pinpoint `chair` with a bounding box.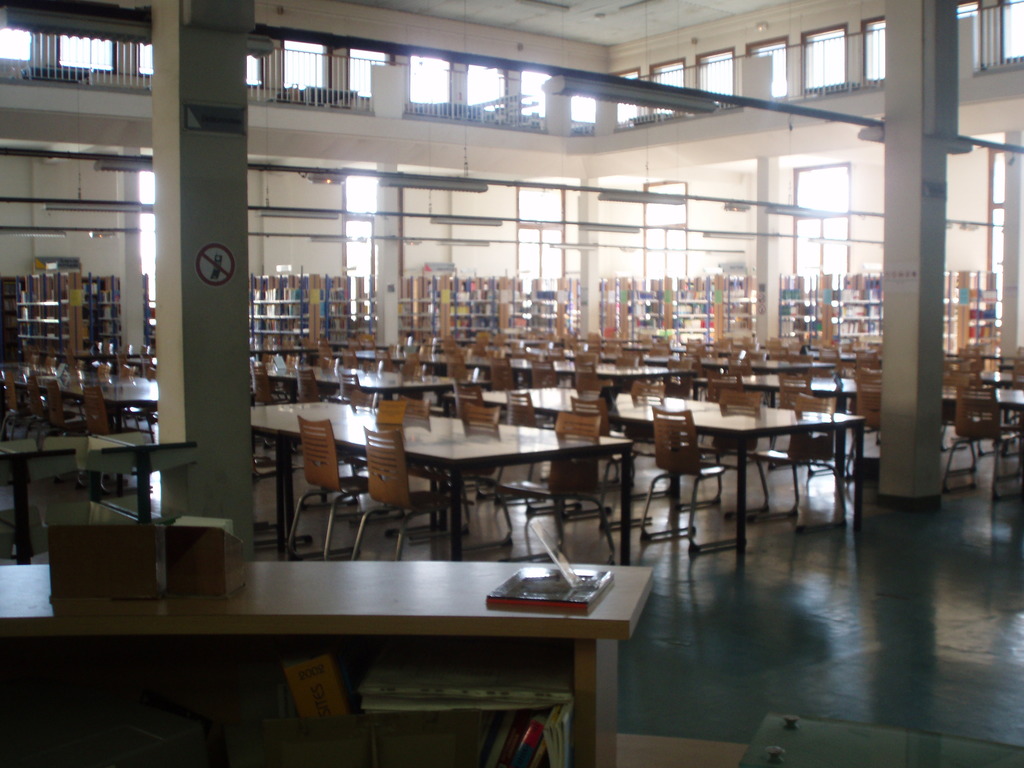
bbox=[772, 367, 816, 479].
